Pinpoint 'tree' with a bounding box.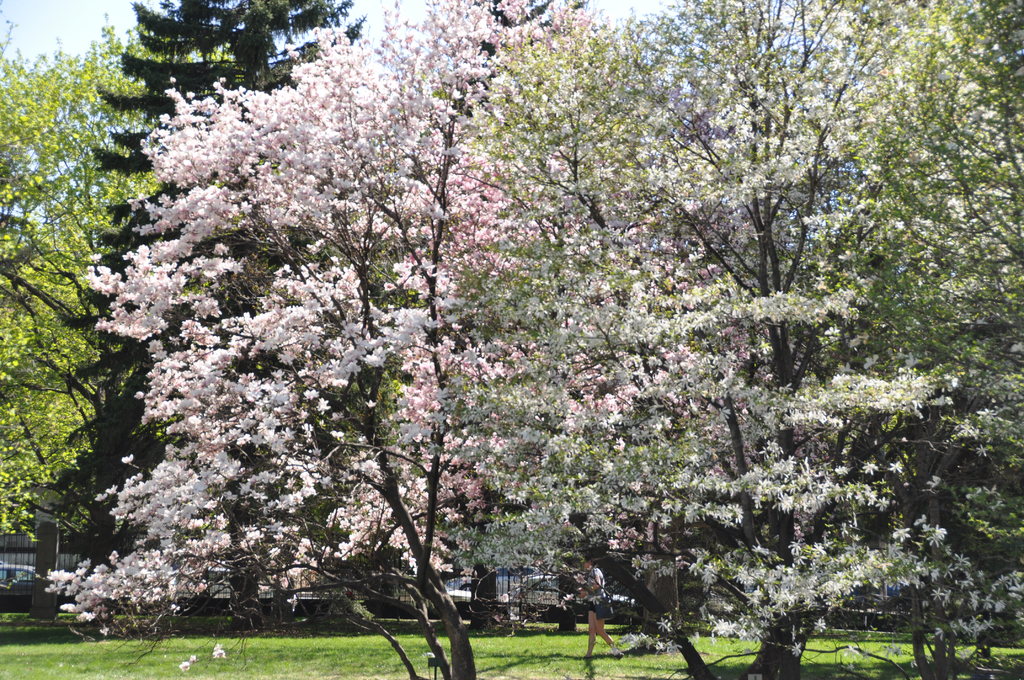
13/49/184/631.
